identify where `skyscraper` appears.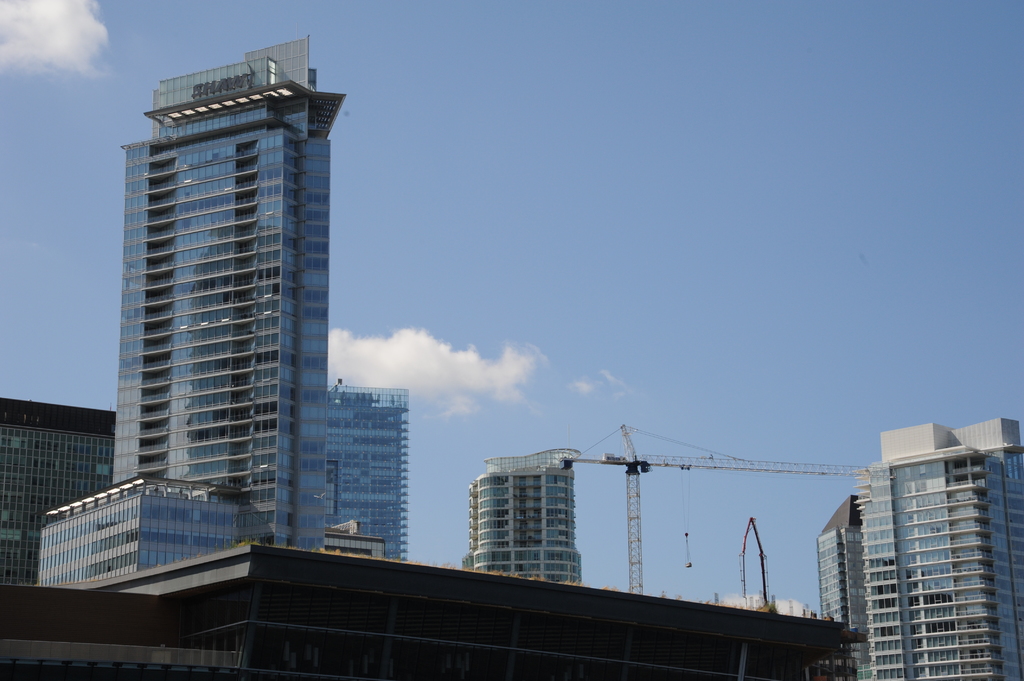
Appears at bbox=(330, 381, 409, 556).
